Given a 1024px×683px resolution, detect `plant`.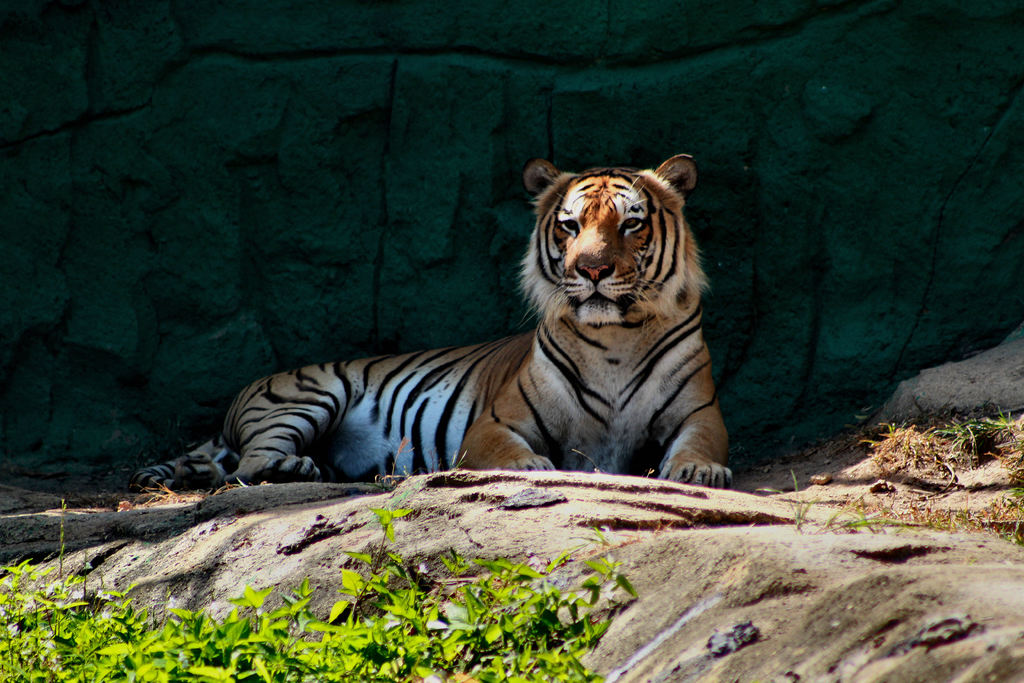
868/415/961/462.
